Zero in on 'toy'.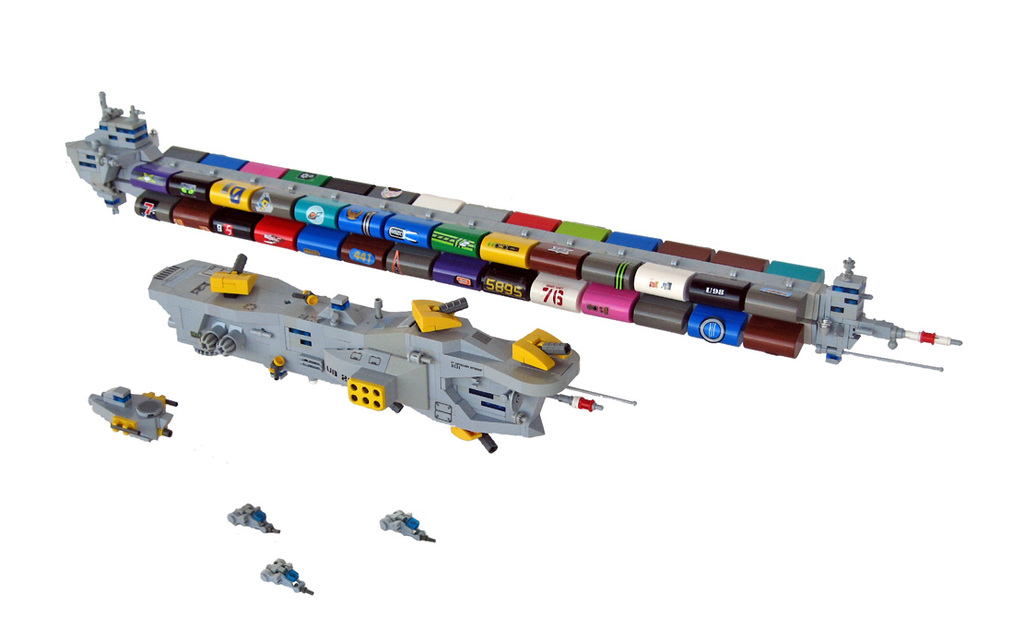
Zeroed in: 84,385,177,441.
